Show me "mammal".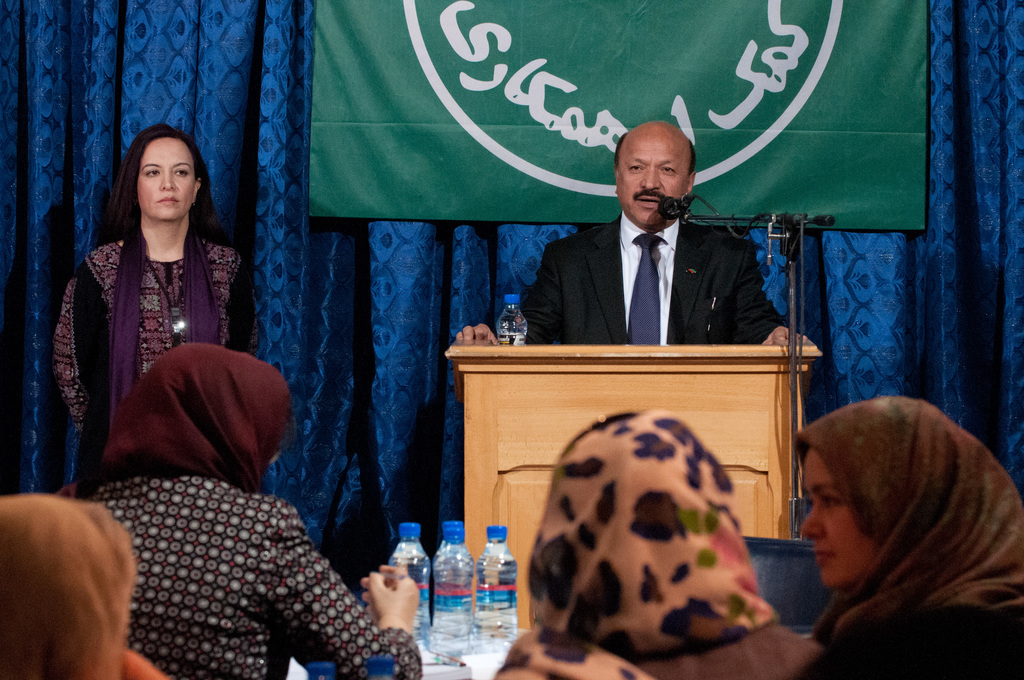
"mammal" is here: Rect(0, 494, 164, 679).
